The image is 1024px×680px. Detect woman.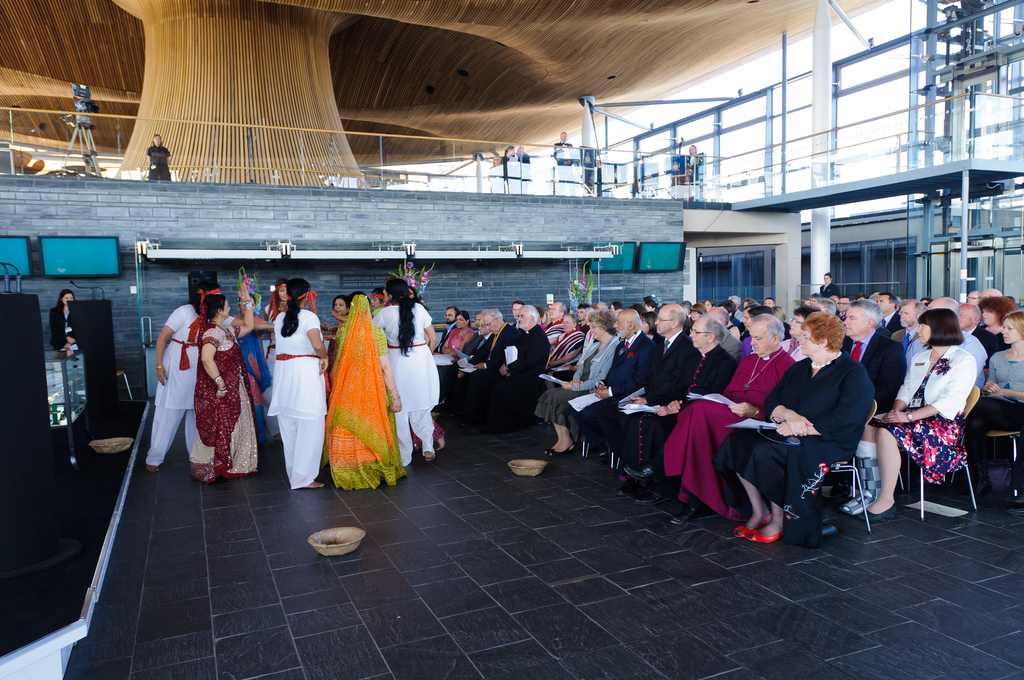
Detection: [144, 135, 175, 182].
